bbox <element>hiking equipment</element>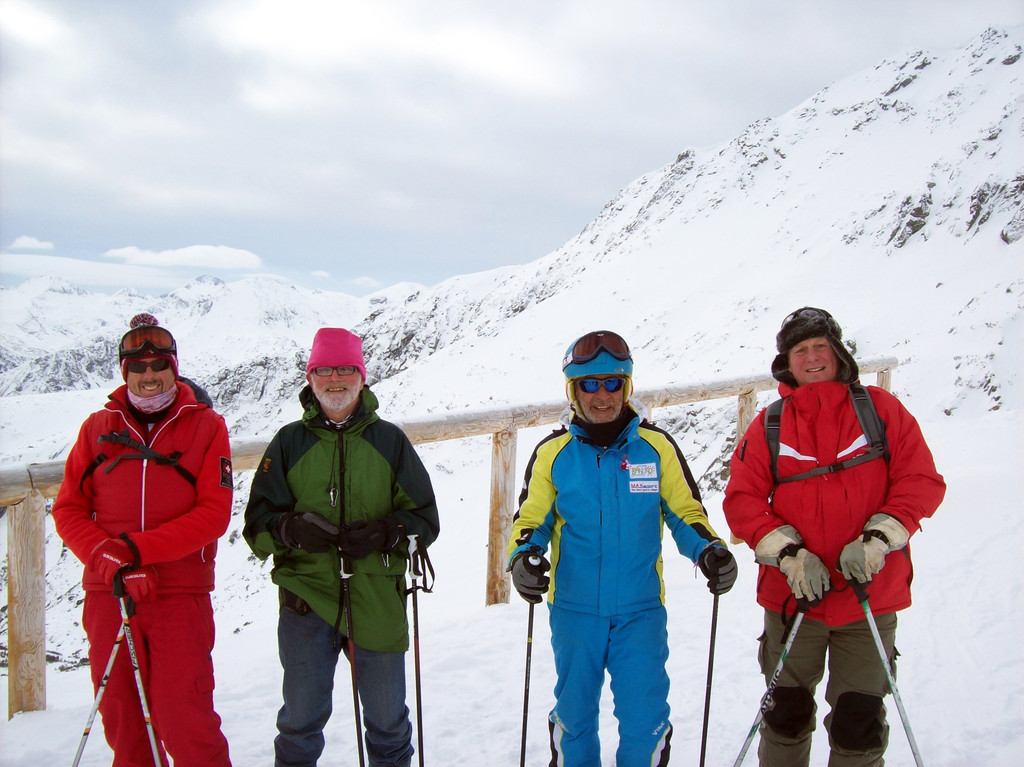
BBox(518, 534, 547, 766)
